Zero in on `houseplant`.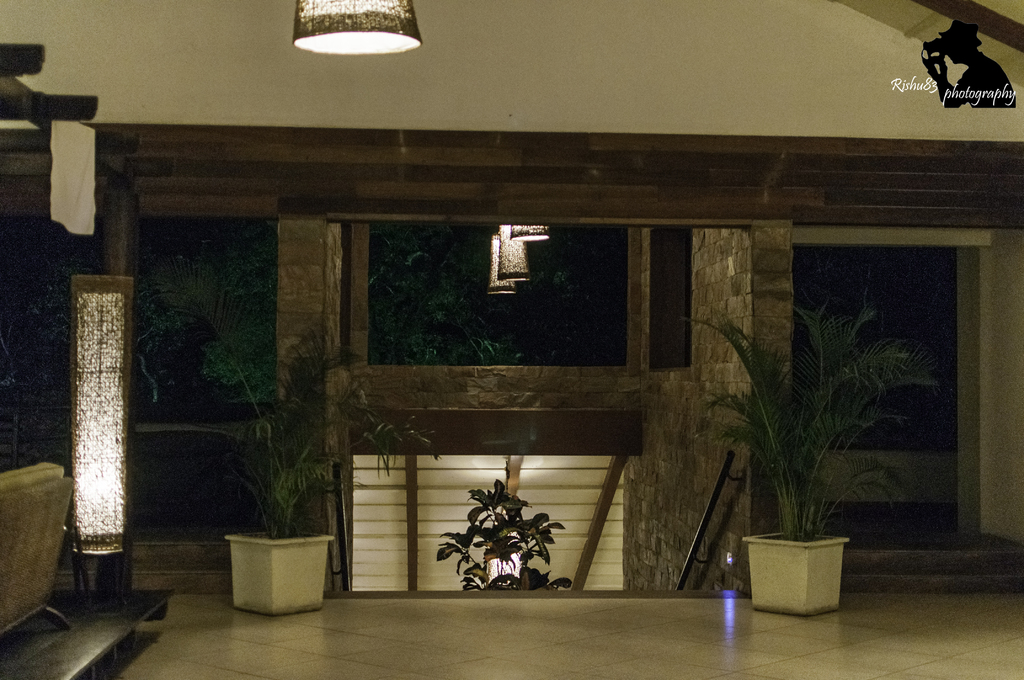
Zeroed in: pyautogui.locateOnScreen(698, 298, 940, 613).
